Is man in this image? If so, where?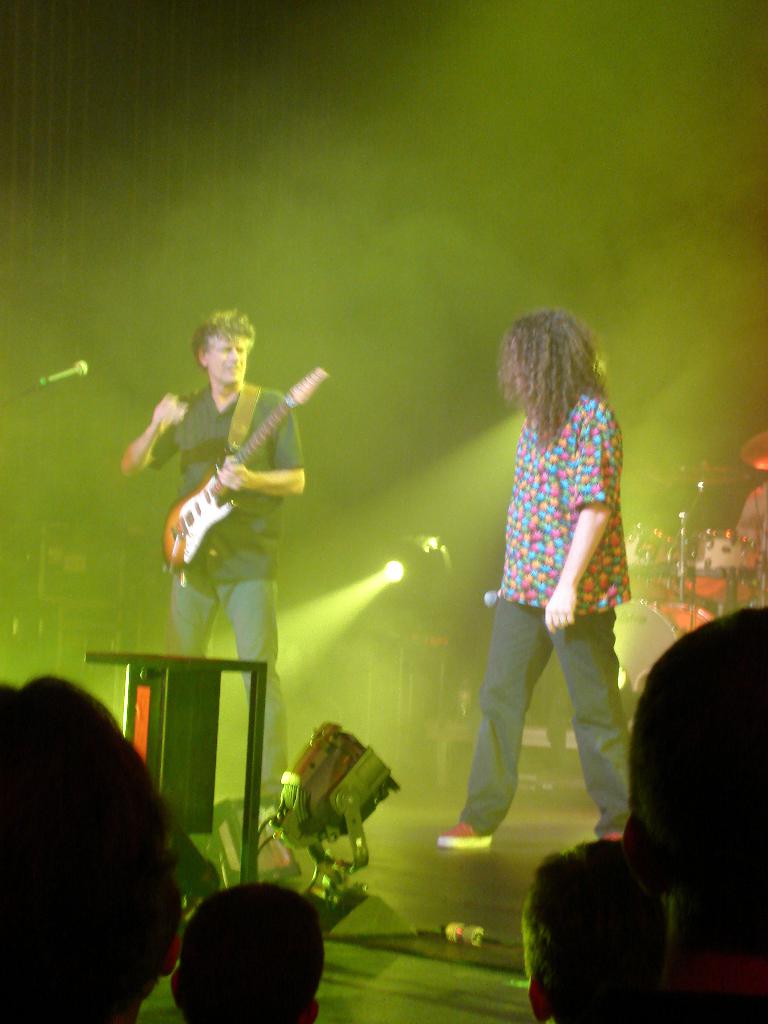
Yes, at [left=627, top=601, right=767, bottom=1023].
